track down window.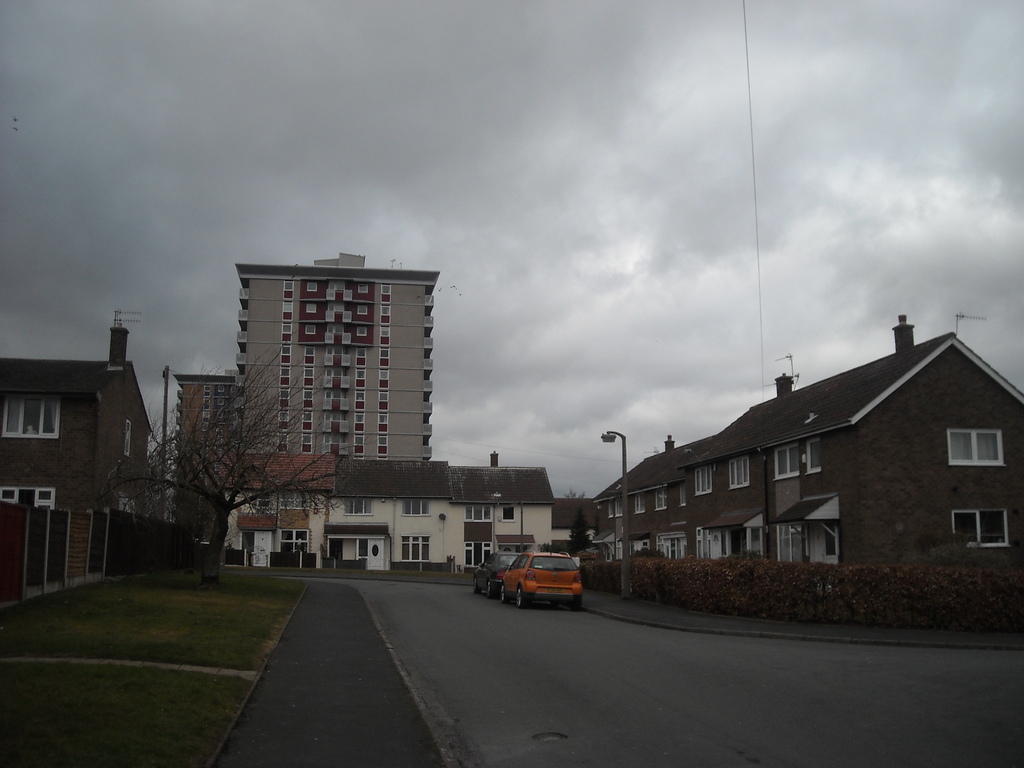
Tracked to 275 483 321 514.
